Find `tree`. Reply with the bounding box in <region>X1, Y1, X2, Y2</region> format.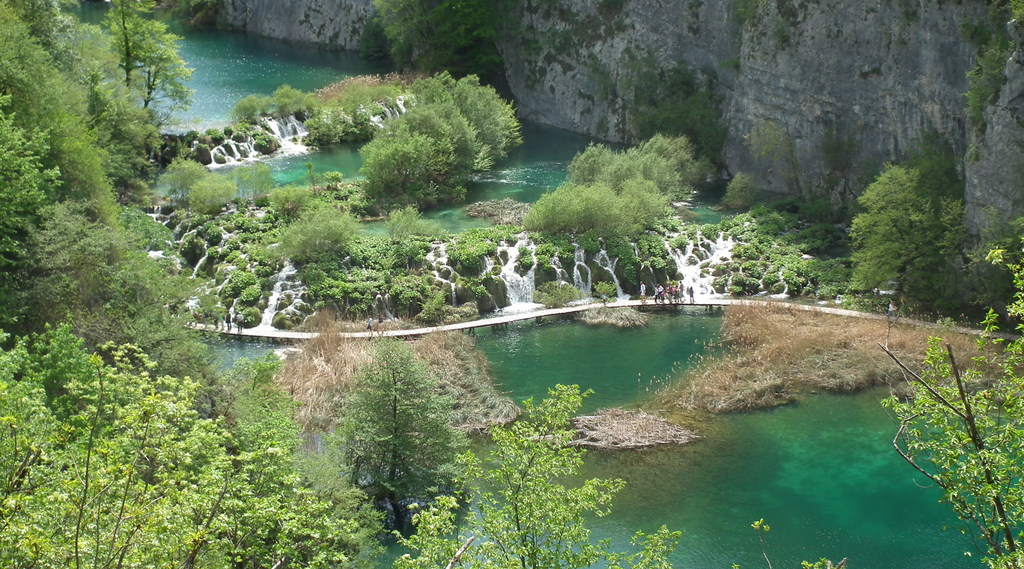
<region>271, 85, 305, 116</region>.
